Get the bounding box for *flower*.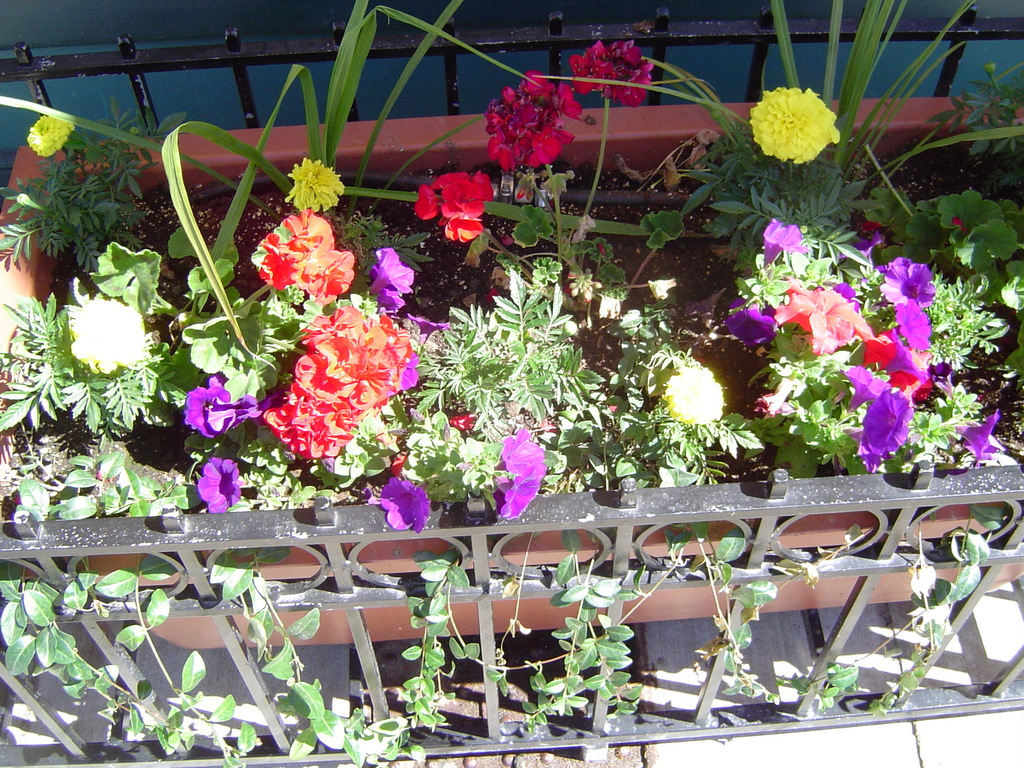
x1=486 y1=431 x2=551 y2=517.
